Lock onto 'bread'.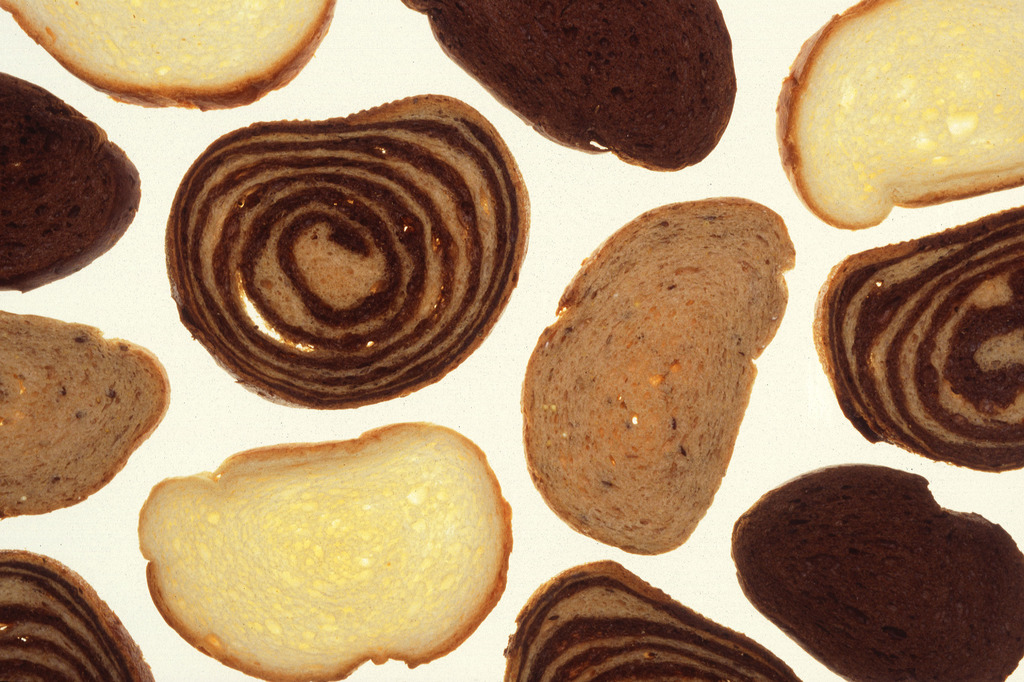
Locked: <bbox>139, 425, 511, 681</bbox>.
